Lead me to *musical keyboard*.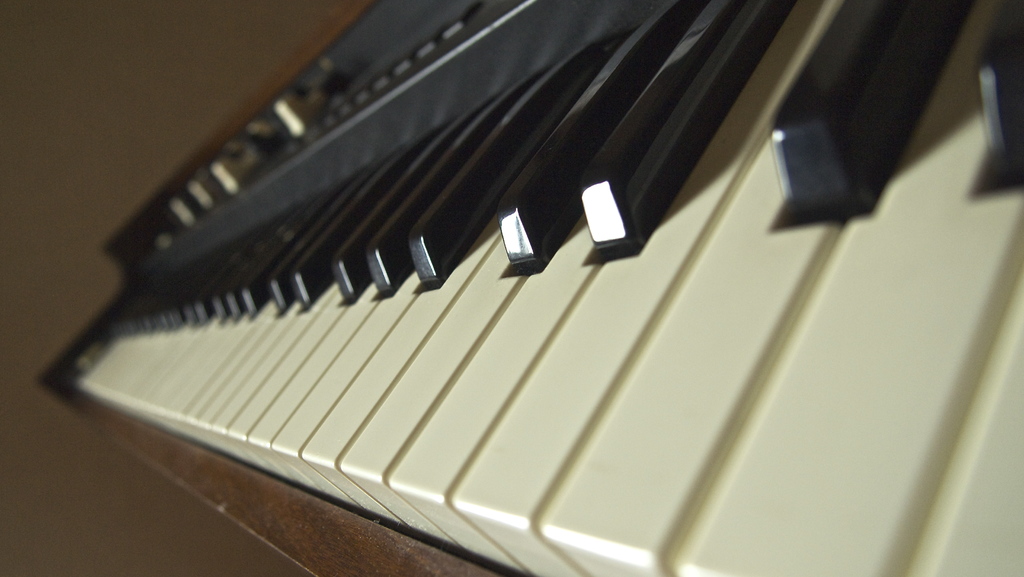
Lead to x1=59 y1=10 x2=1011 y2=555.
